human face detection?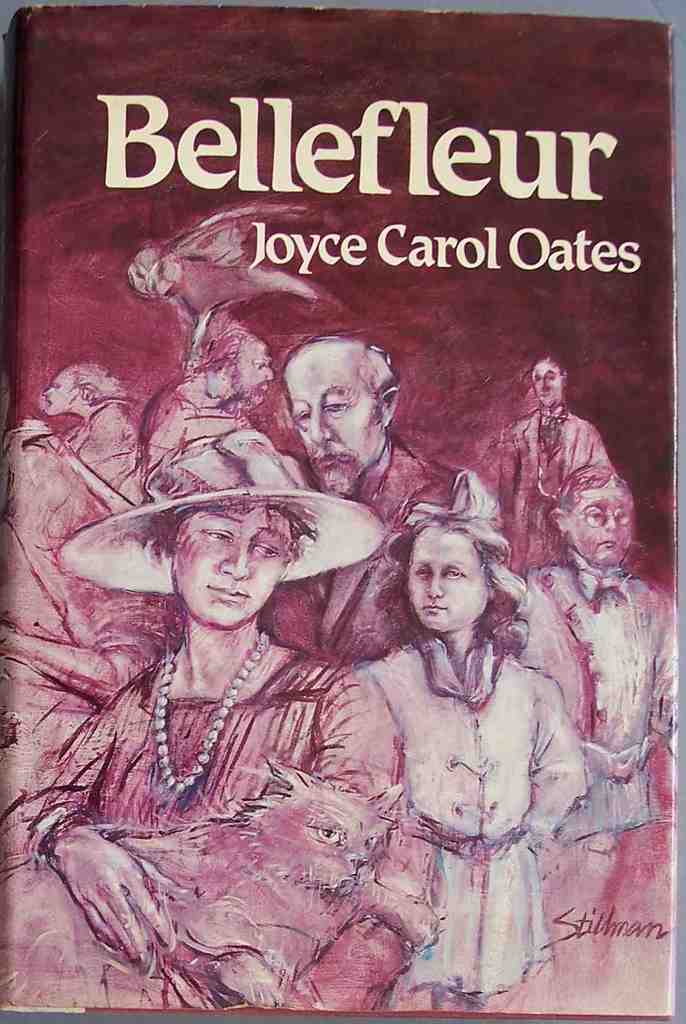
bbox(171, 506, 295, 628)
